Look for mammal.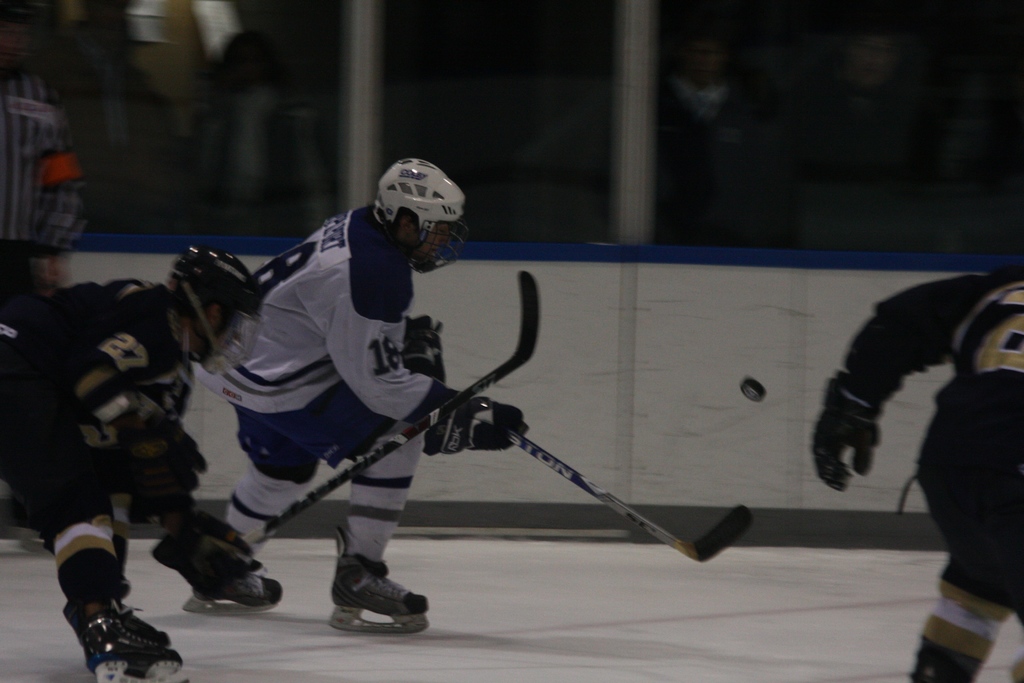
Found: 195, 156, 529, 617.
